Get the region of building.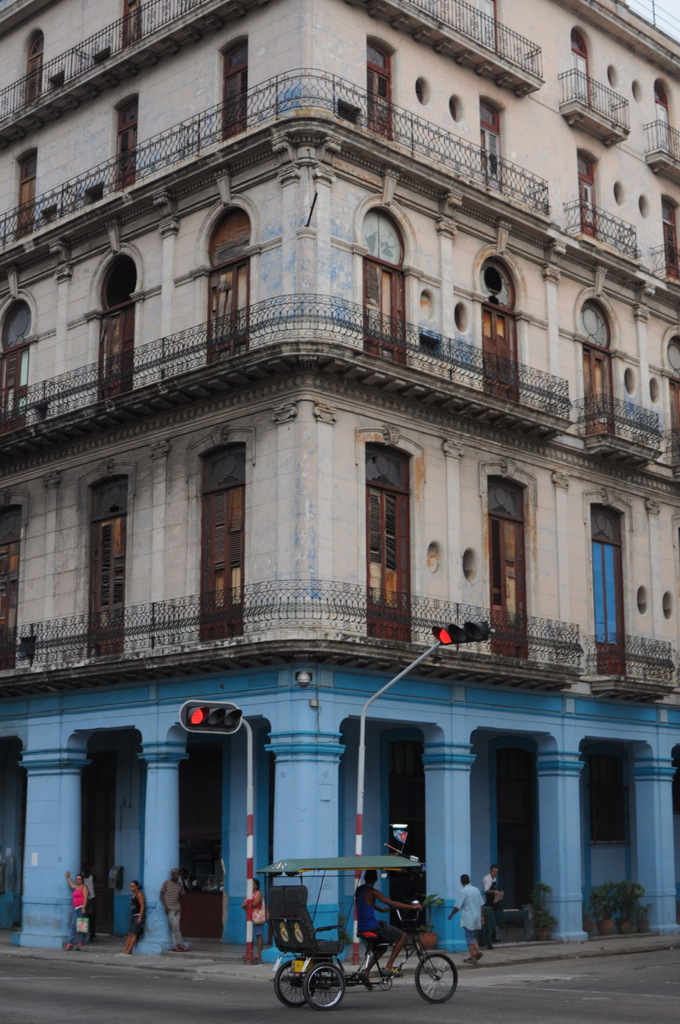
(x1=0, y1=0, x2=679, y2=977).
